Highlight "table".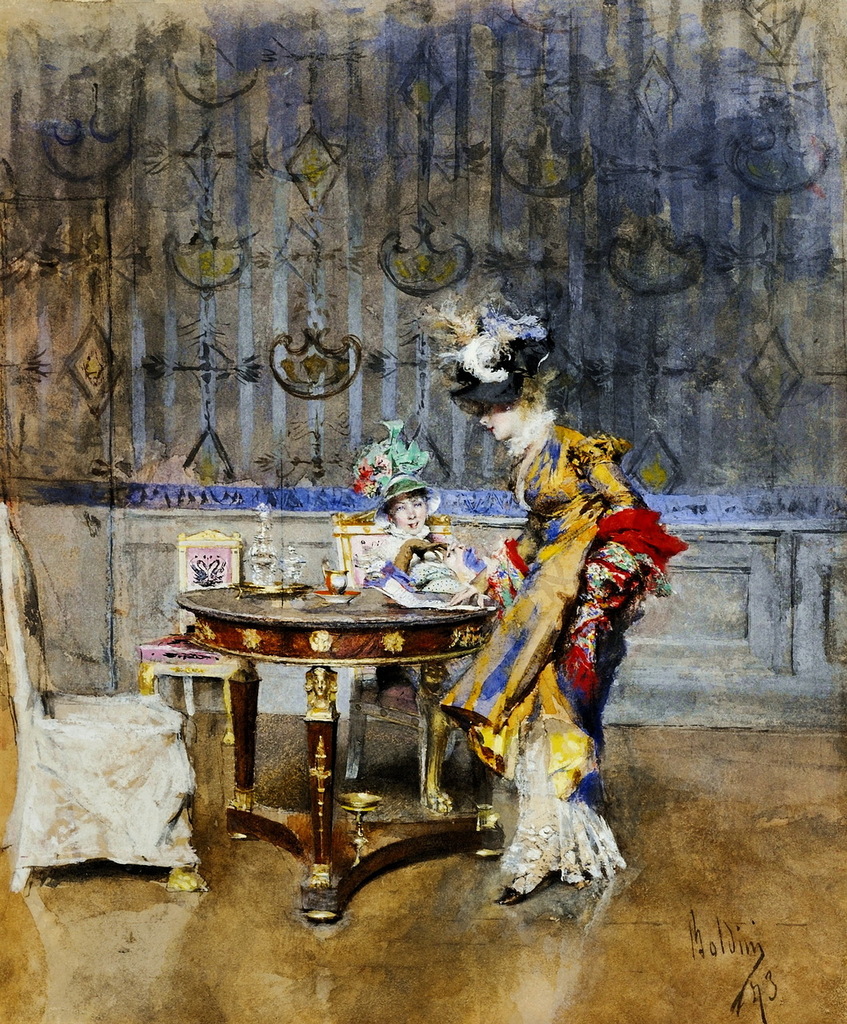
Highlighted region: rect(158, 562, 542, 899).
